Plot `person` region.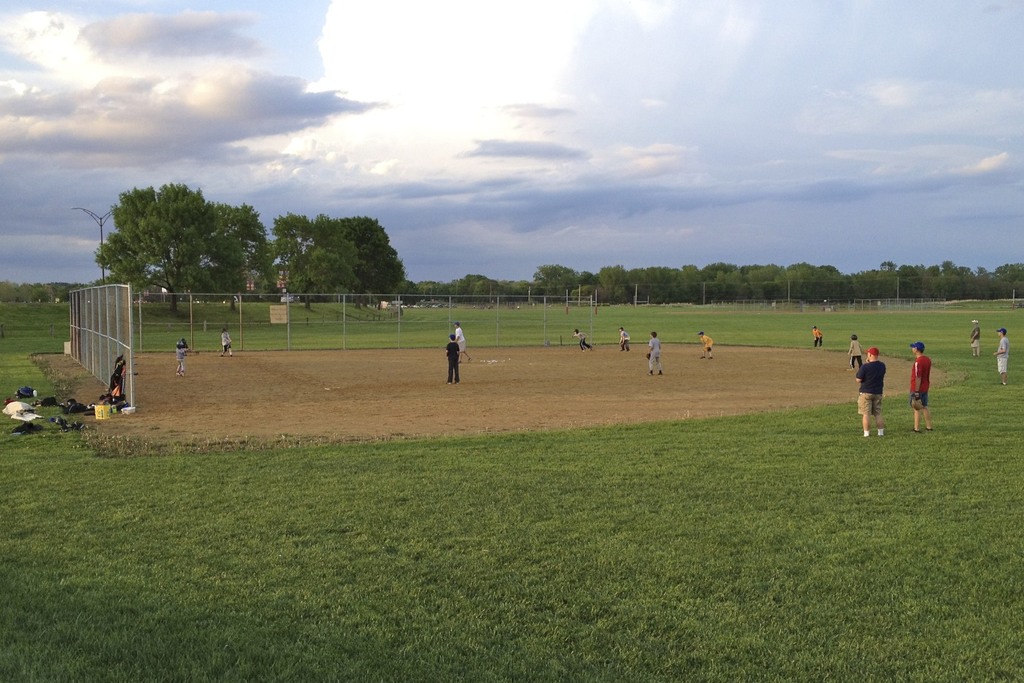
Plotted at x1=990 y1=327 x2=1008 y2=387.
